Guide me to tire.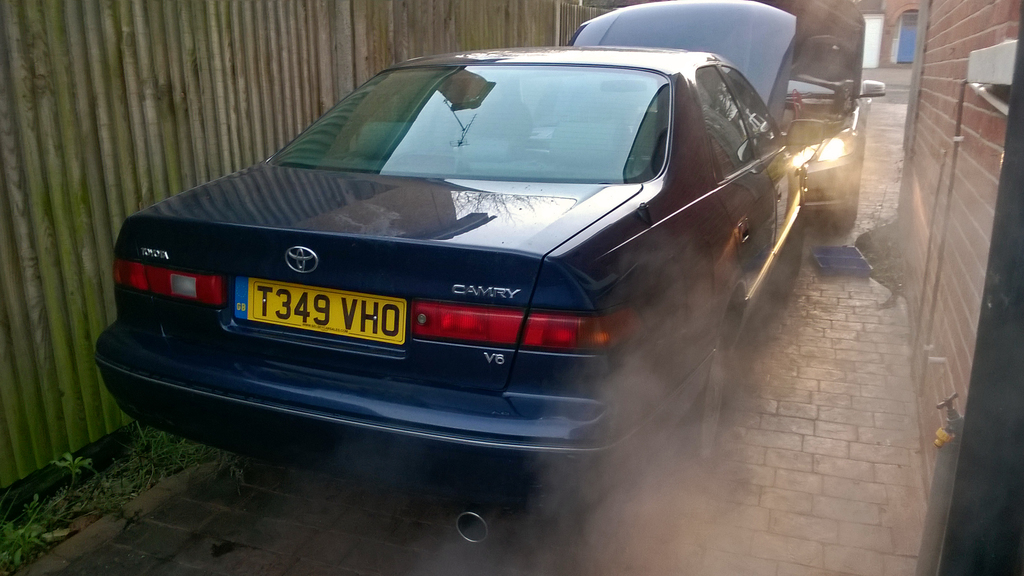
Guidance: bbox=(680, 343, 726, 474).
